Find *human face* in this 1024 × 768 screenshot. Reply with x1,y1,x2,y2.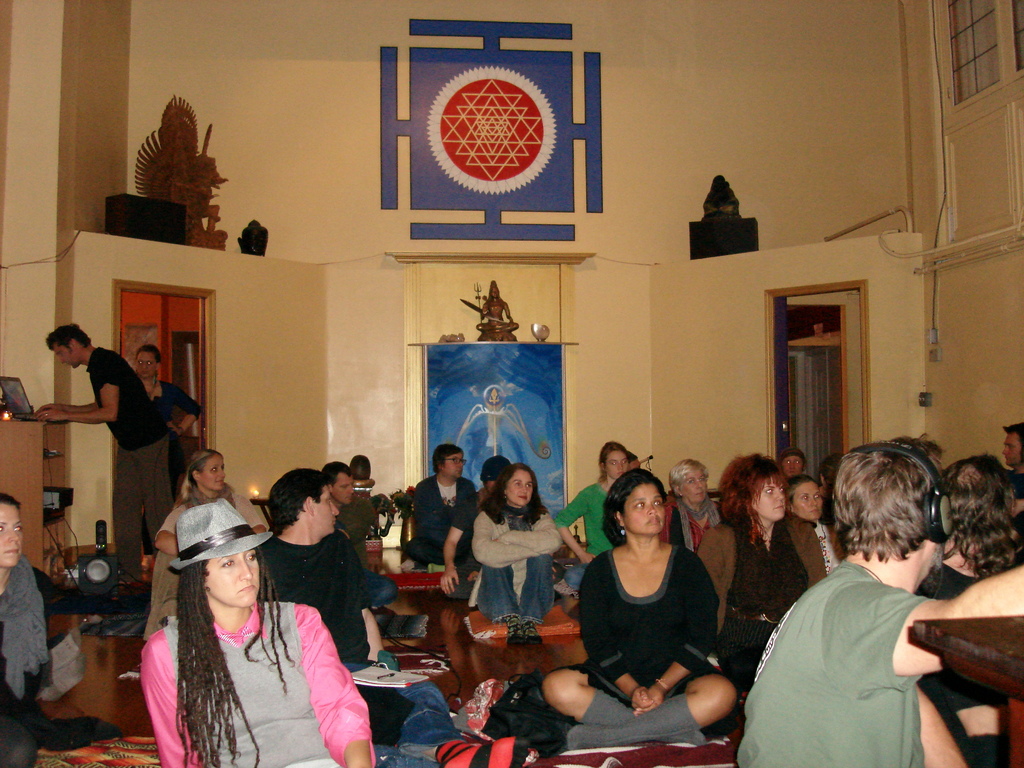
781,455,804,479.
